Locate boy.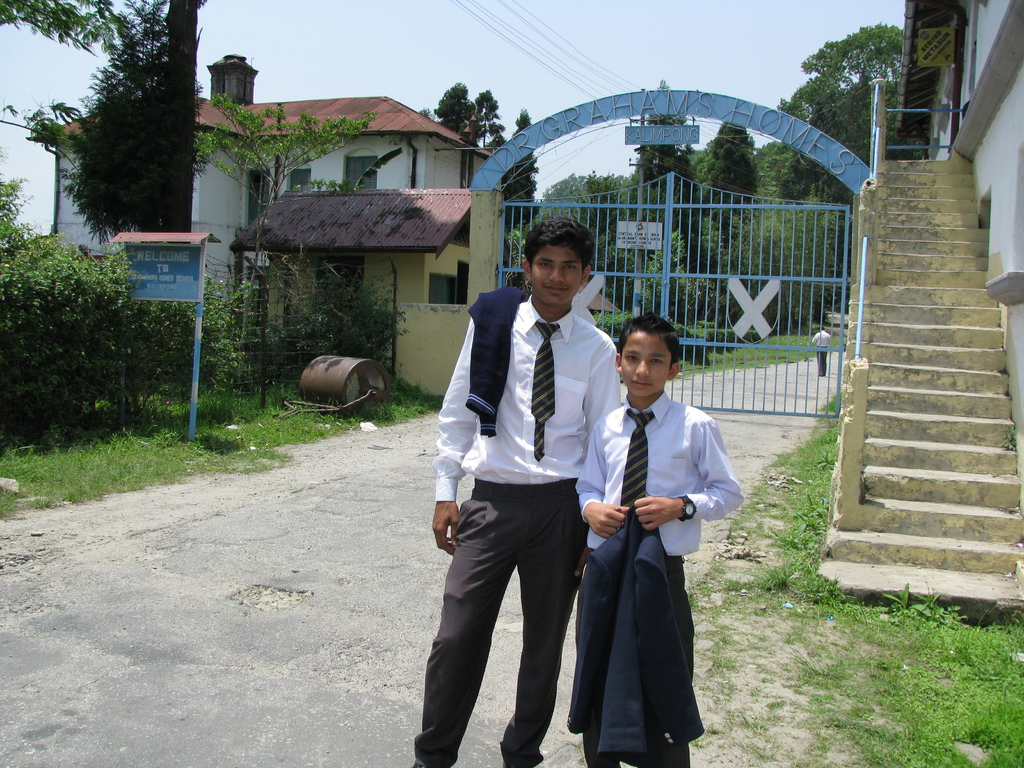
Bounding box: (554,298,736,755).
